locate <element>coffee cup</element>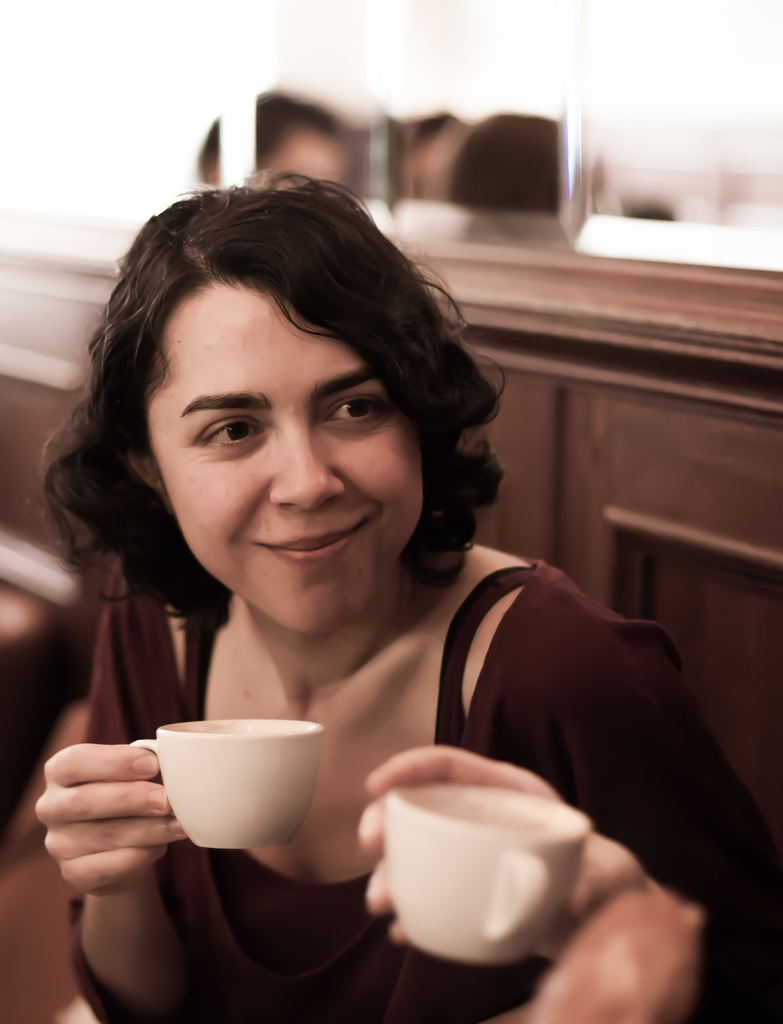
(left=378, top=778, right=602, bottom=963)
